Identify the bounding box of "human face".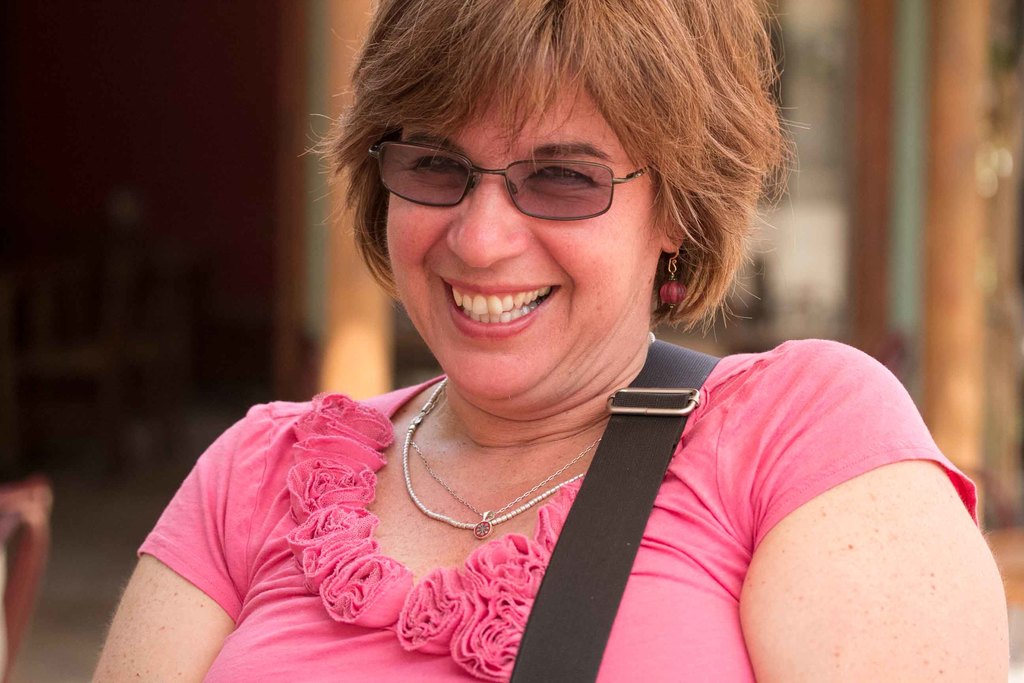
box(383, 31, 661, 406).
